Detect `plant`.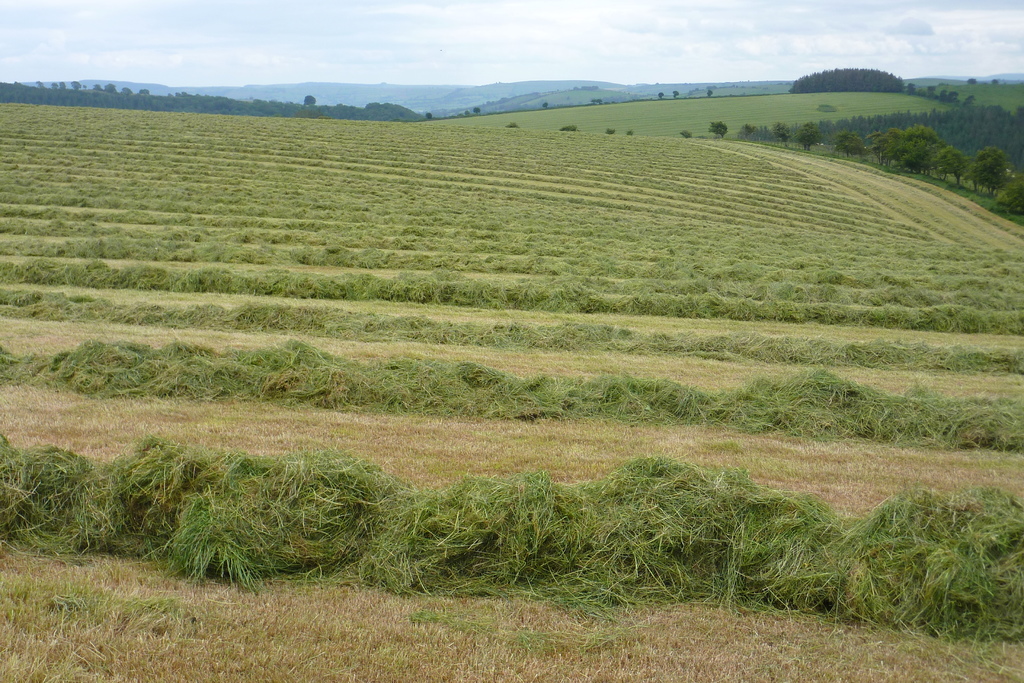
Detected at Rect(442, 88, 957, 131).
